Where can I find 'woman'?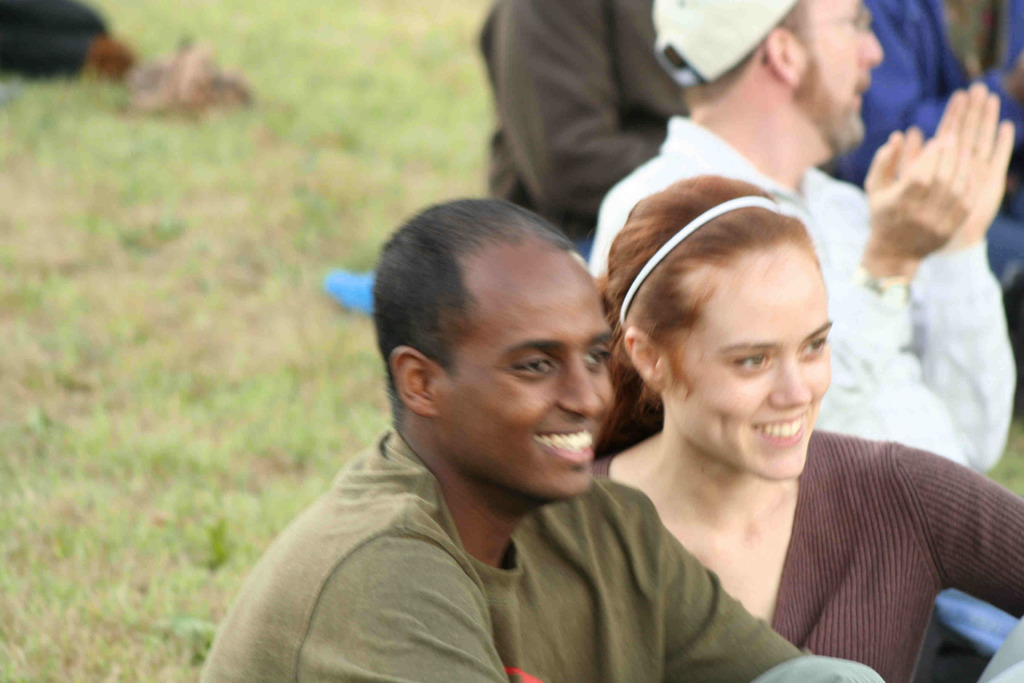
You can find it at BBox(549, 183, 957, 673).
